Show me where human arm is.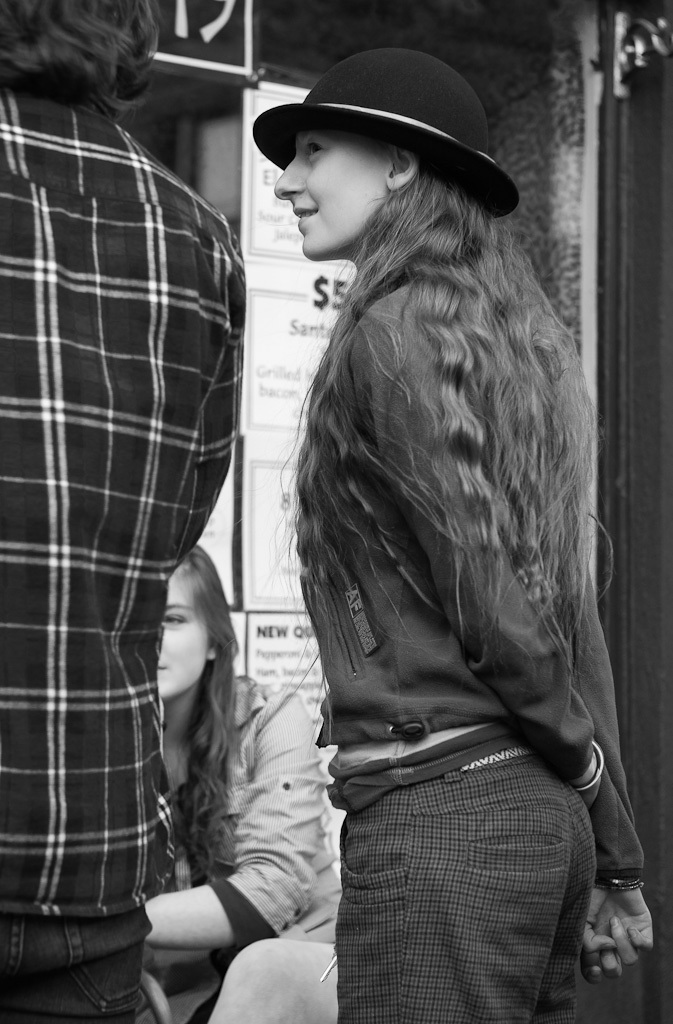
human arm is at {"x1": 142, "y1": 680, "x2": 323, "y2": 958}.
